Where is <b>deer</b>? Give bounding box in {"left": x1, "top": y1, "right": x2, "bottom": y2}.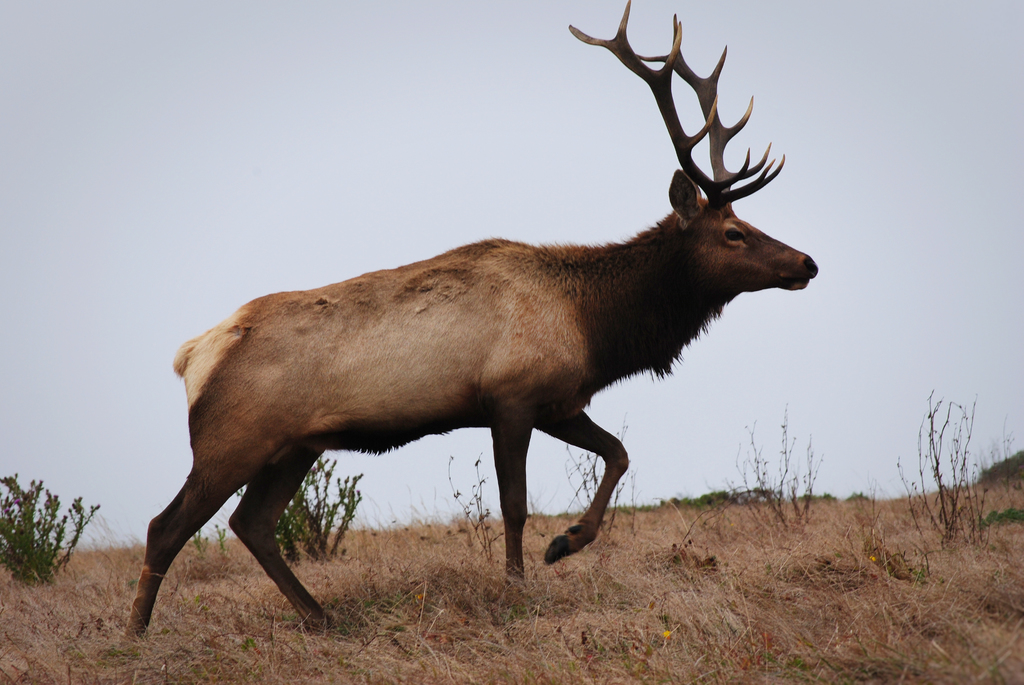
{"left": 120, "top": 0, "right": 819, "bottom": 640}.
